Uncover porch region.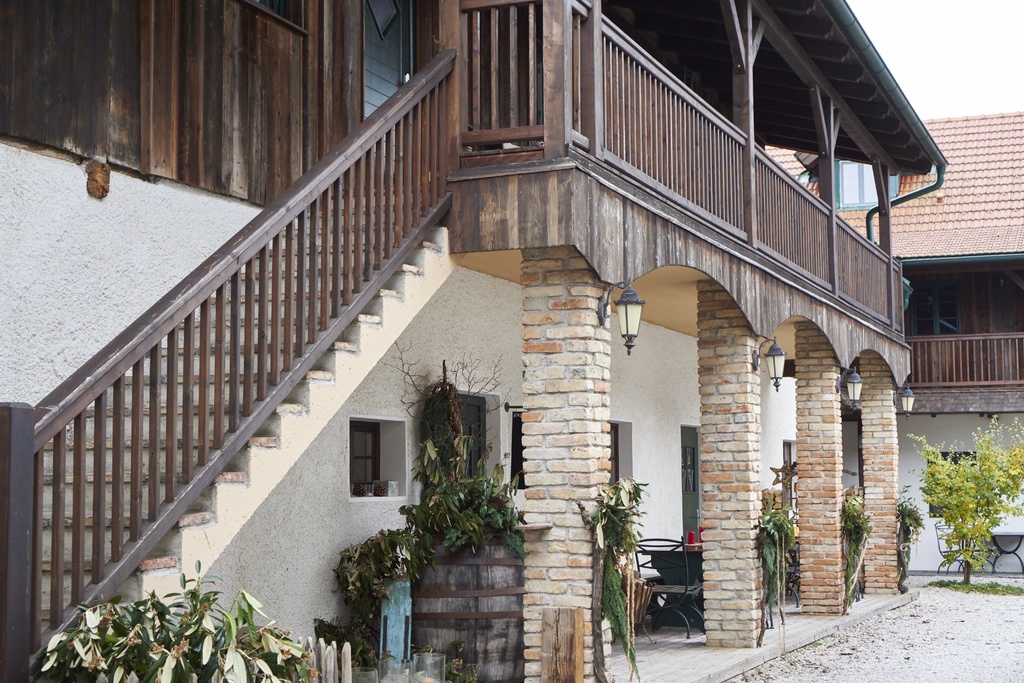
Uncovered: 0/0/920/682.
